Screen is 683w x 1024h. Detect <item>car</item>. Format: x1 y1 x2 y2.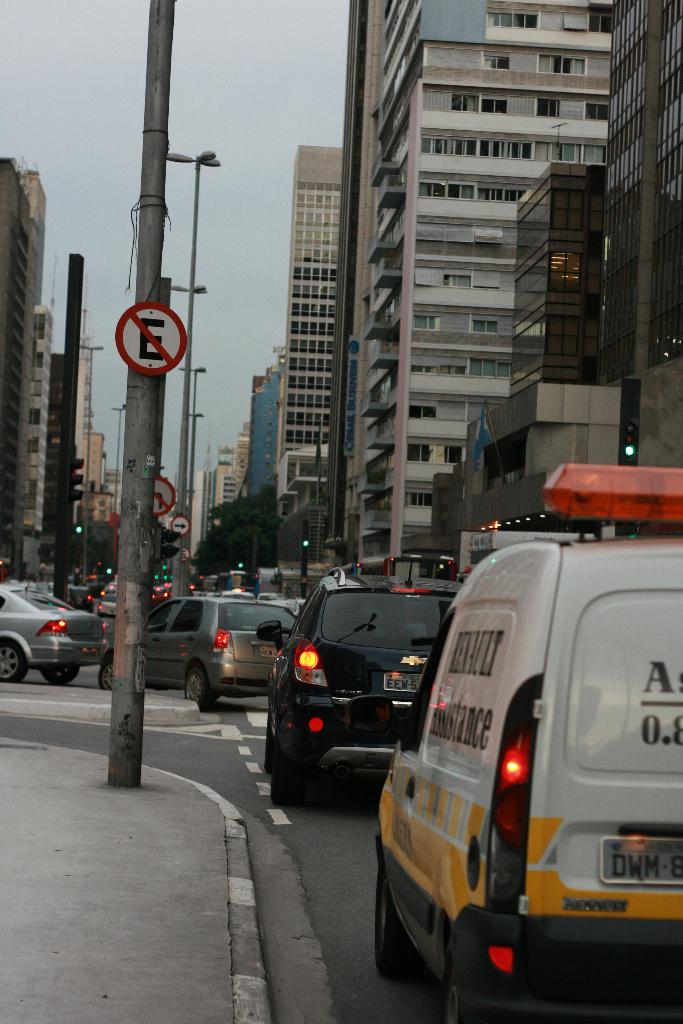
101 589 300 706.
